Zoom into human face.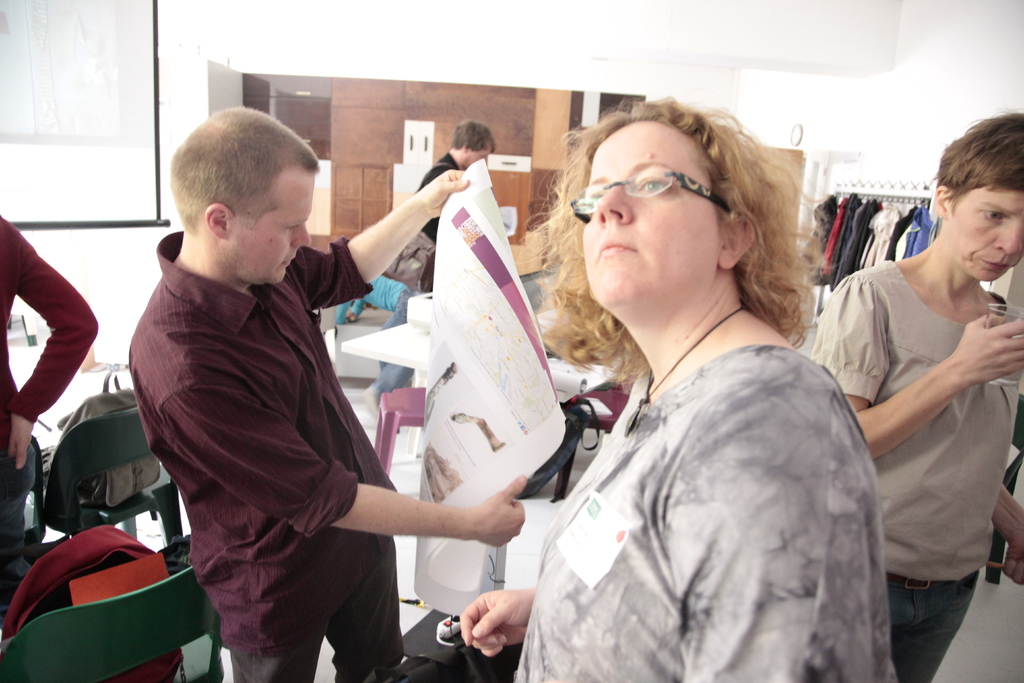
Zoom target: detection(582, 124, 724, 304).
